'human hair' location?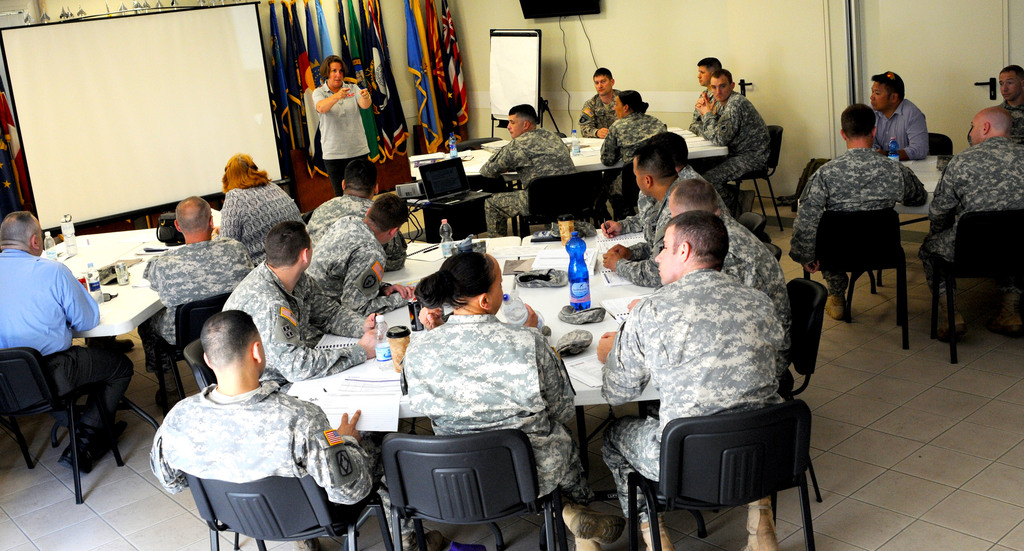
(670,179,720,214)
